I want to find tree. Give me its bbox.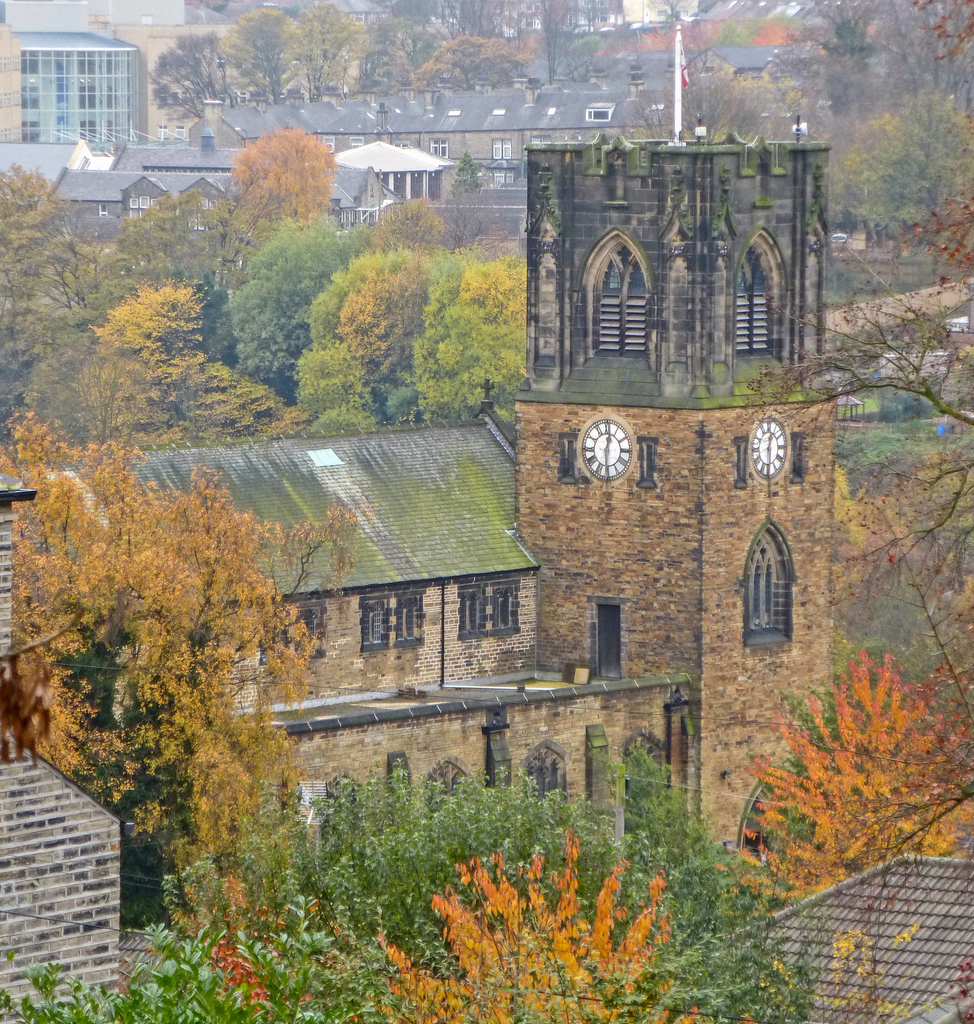
0, 431, 373, 853.
